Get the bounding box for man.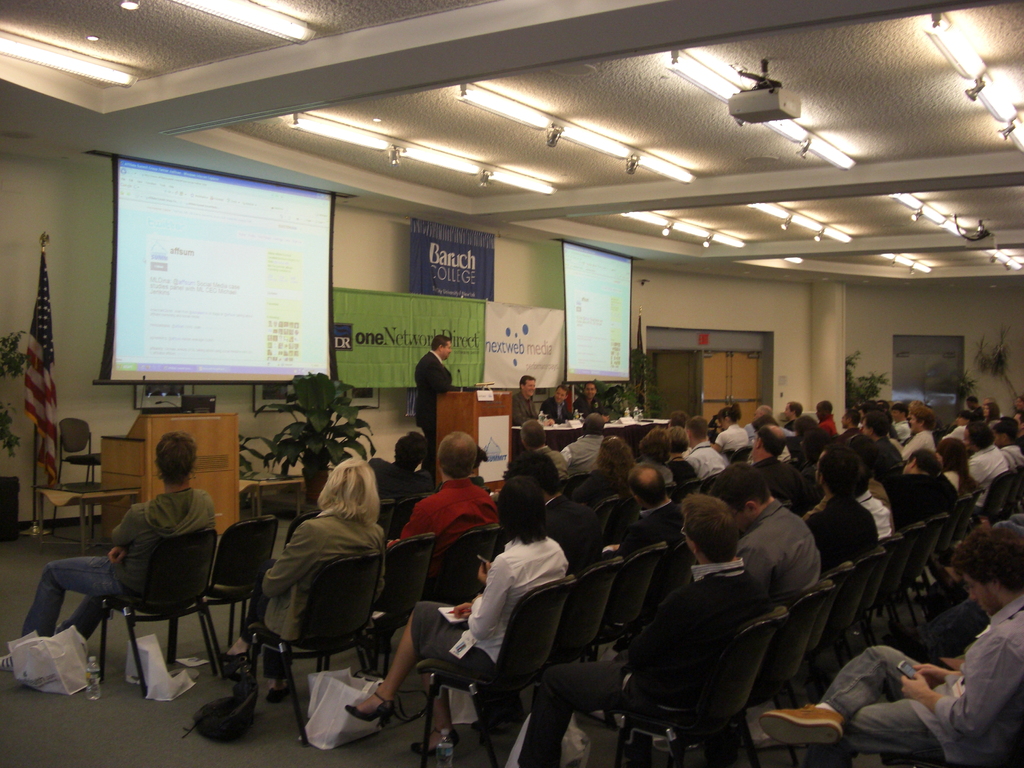
detection(800, 444, 893, 569).
